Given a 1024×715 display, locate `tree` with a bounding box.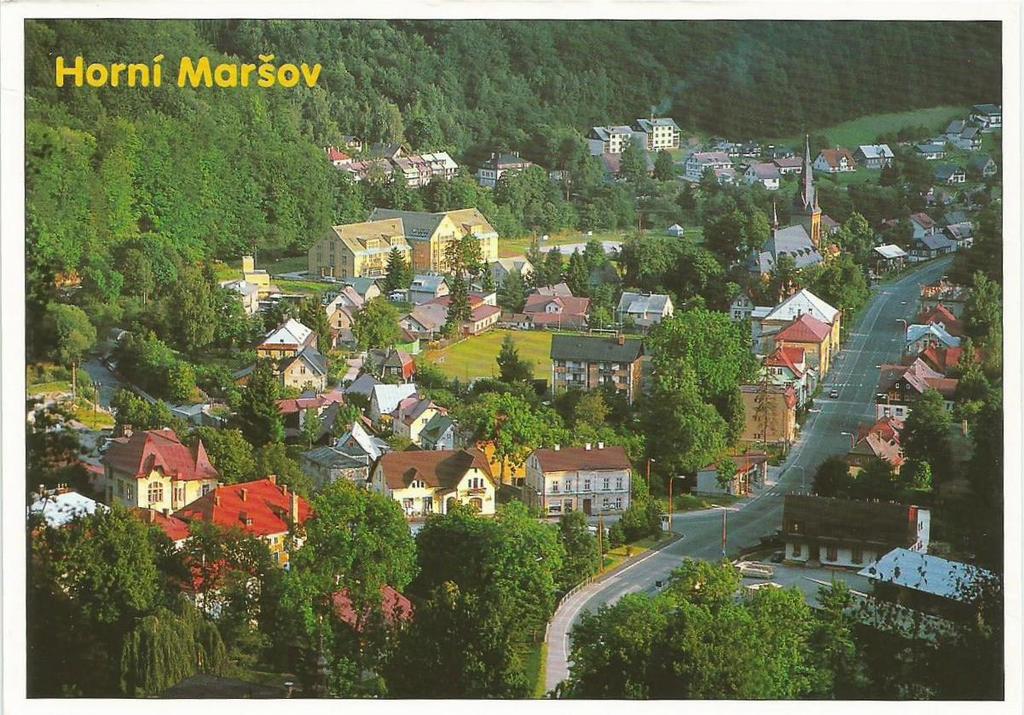
Located: 550 551 813 705.
